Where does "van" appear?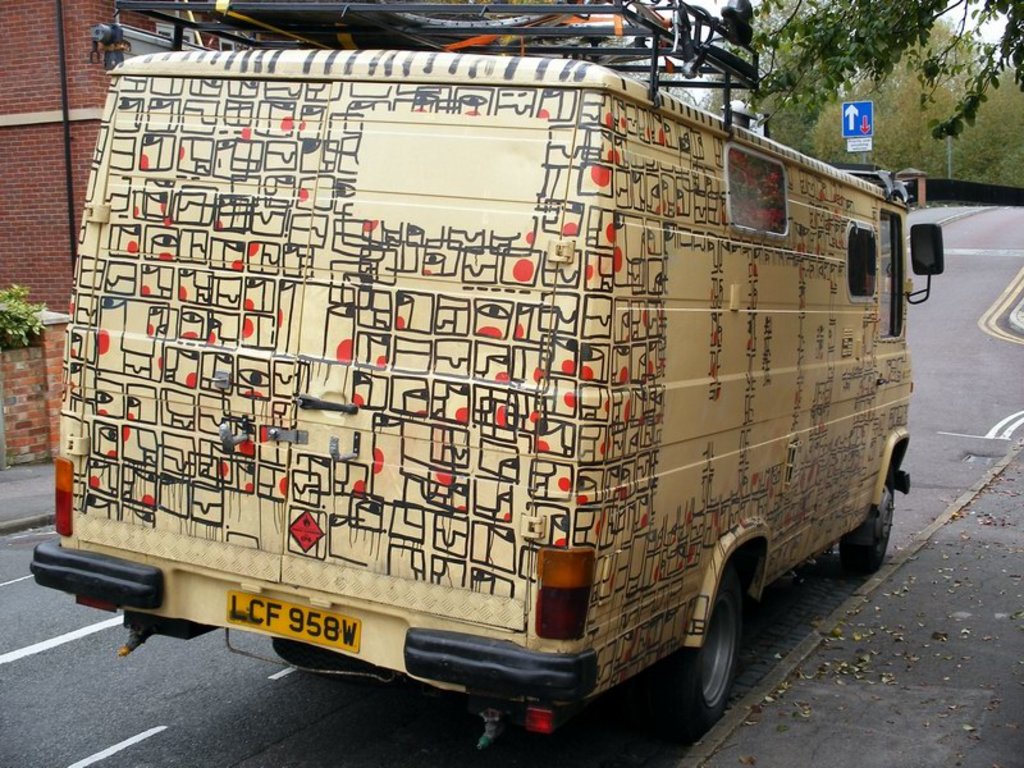
Appears at bbox=[26, 0, 947, 753].
